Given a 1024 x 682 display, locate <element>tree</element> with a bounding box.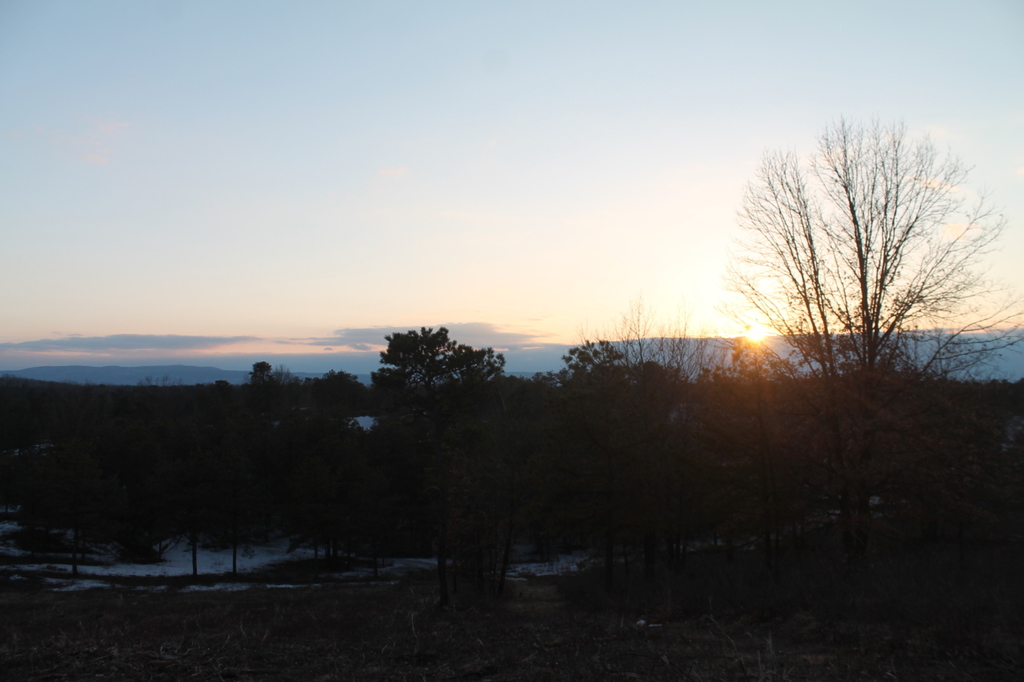
Located: [x1=724, y1=331, x2=800, y2=395].
